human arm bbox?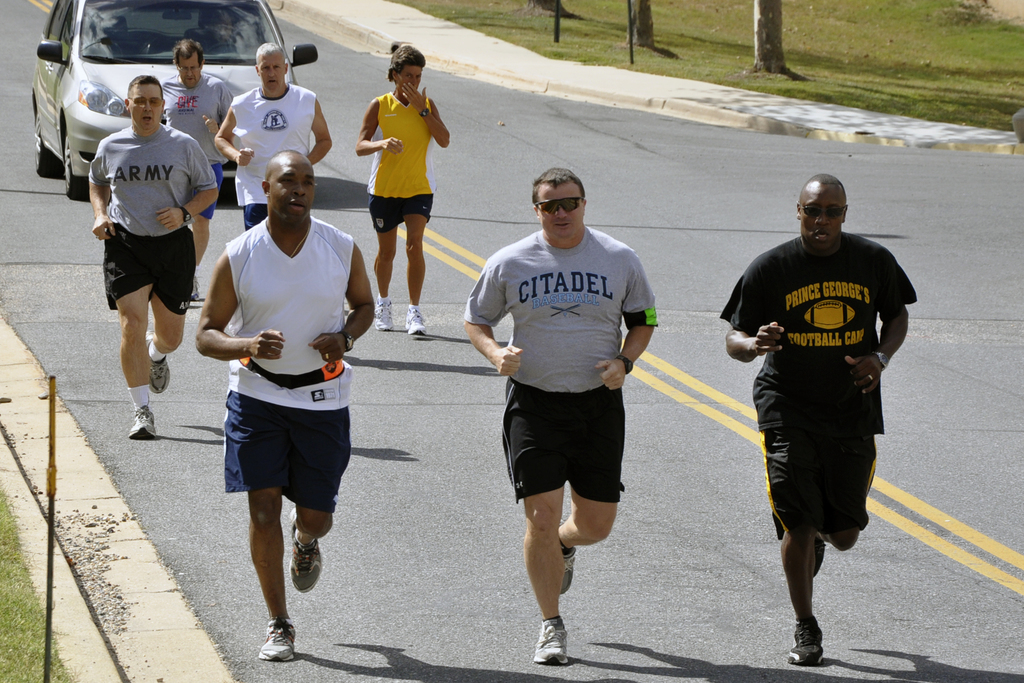
l=837, t=245, r=907, b=404
